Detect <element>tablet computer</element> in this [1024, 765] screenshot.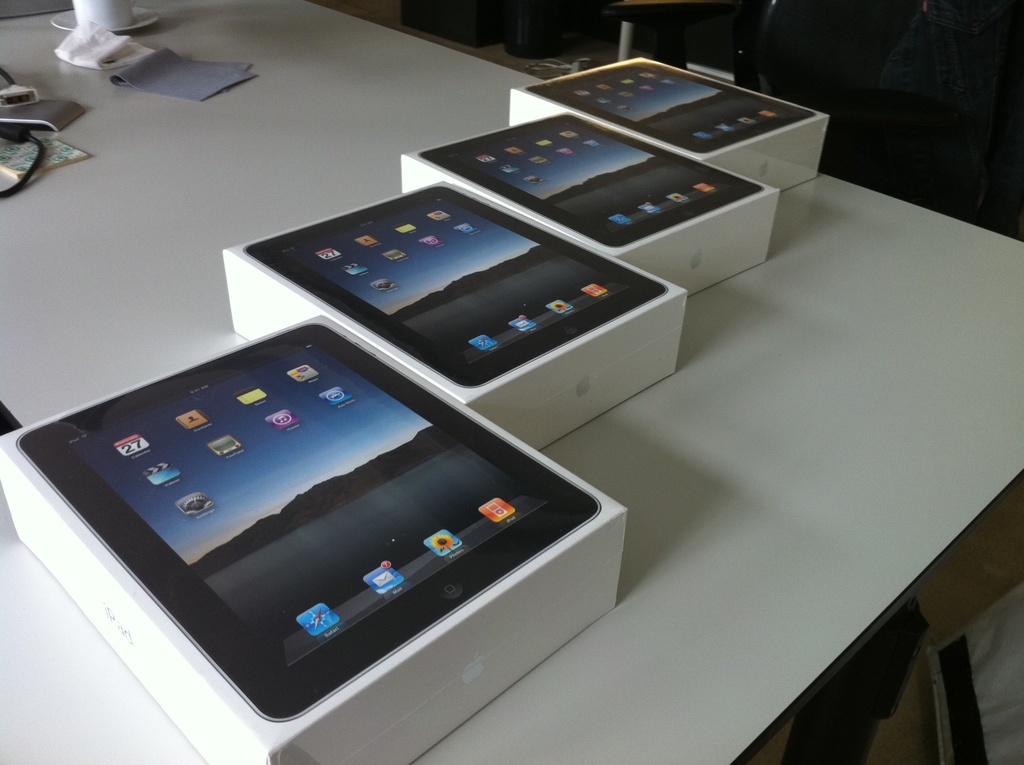
Detection: <box>13,325,605,727</box>.
